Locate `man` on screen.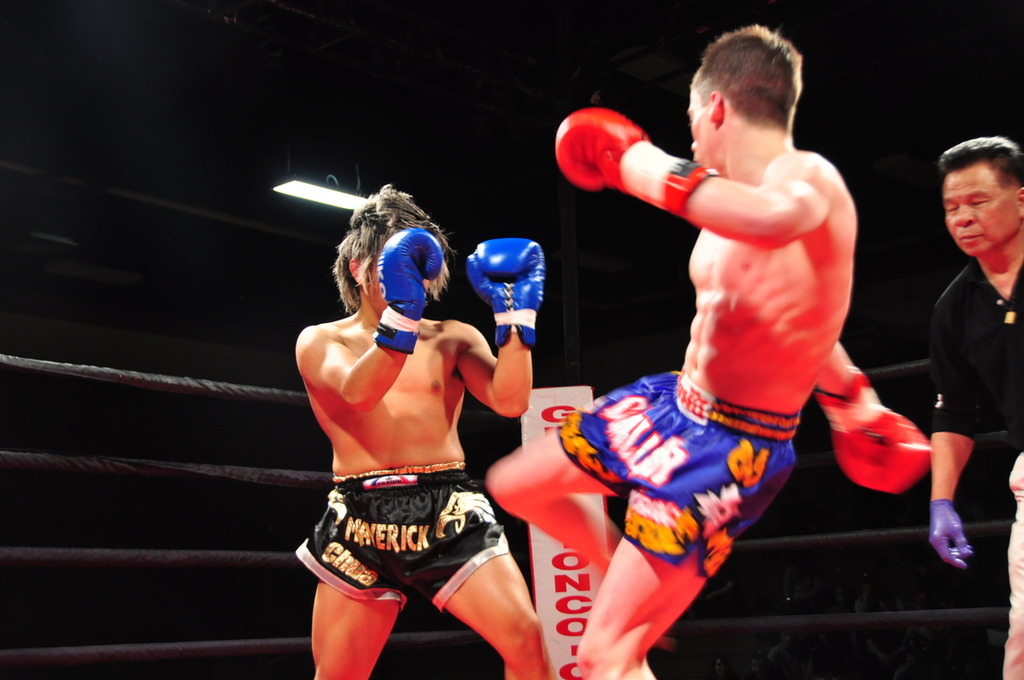
On screen at <box>928,133,1023,679</box>.
